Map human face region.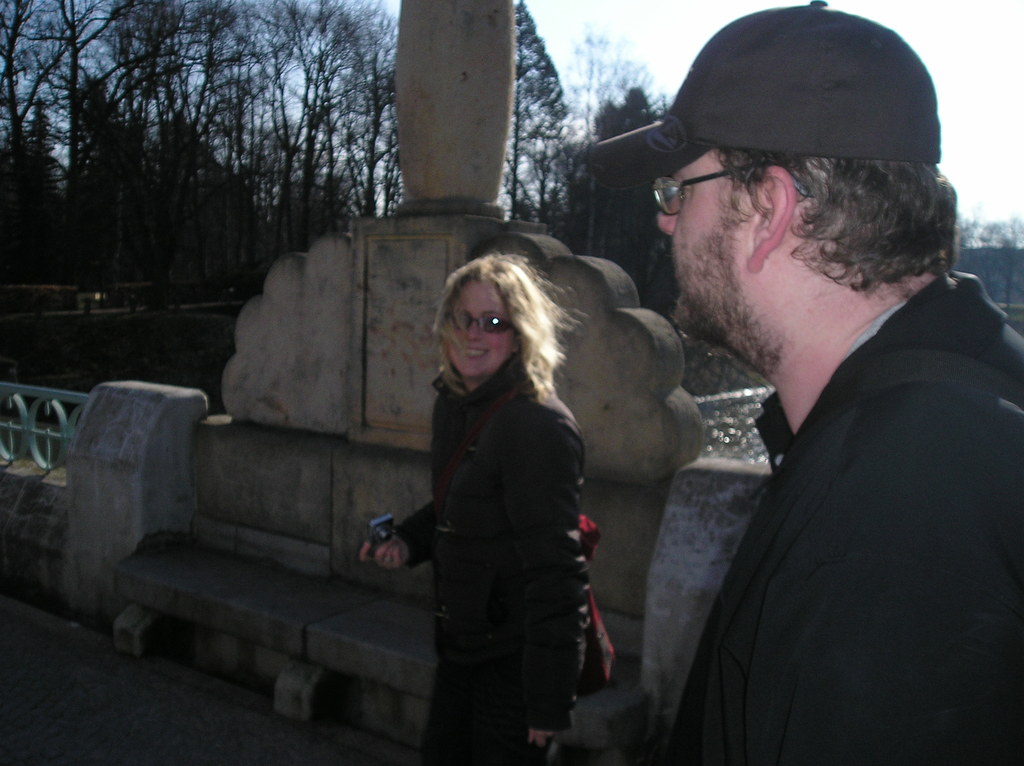
Mapped to x1=440 y1=278 x2=509 y2=375.
